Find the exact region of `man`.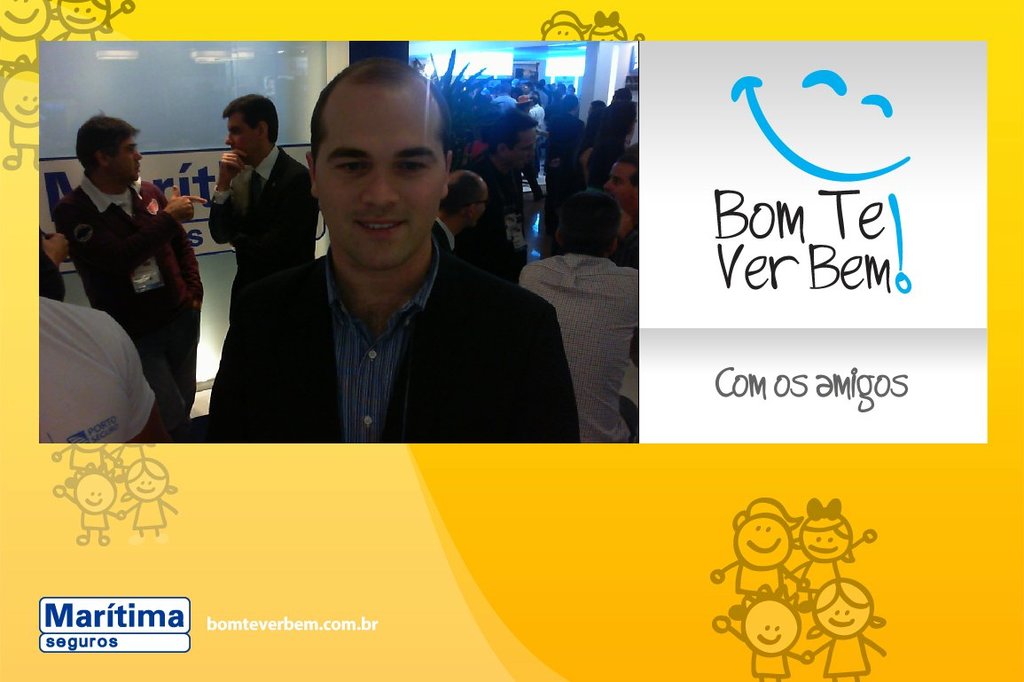
Exact region: Rect(438, 166, 492, 251).
